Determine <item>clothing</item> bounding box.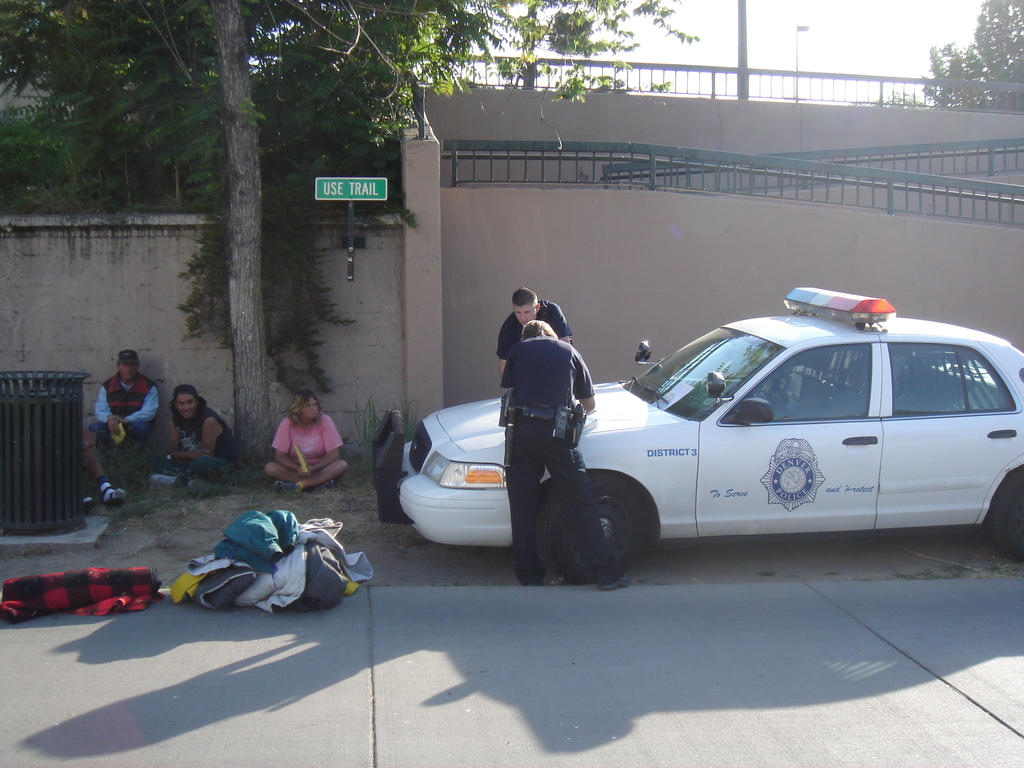
Determined: box(96, 377, 159, 451).
